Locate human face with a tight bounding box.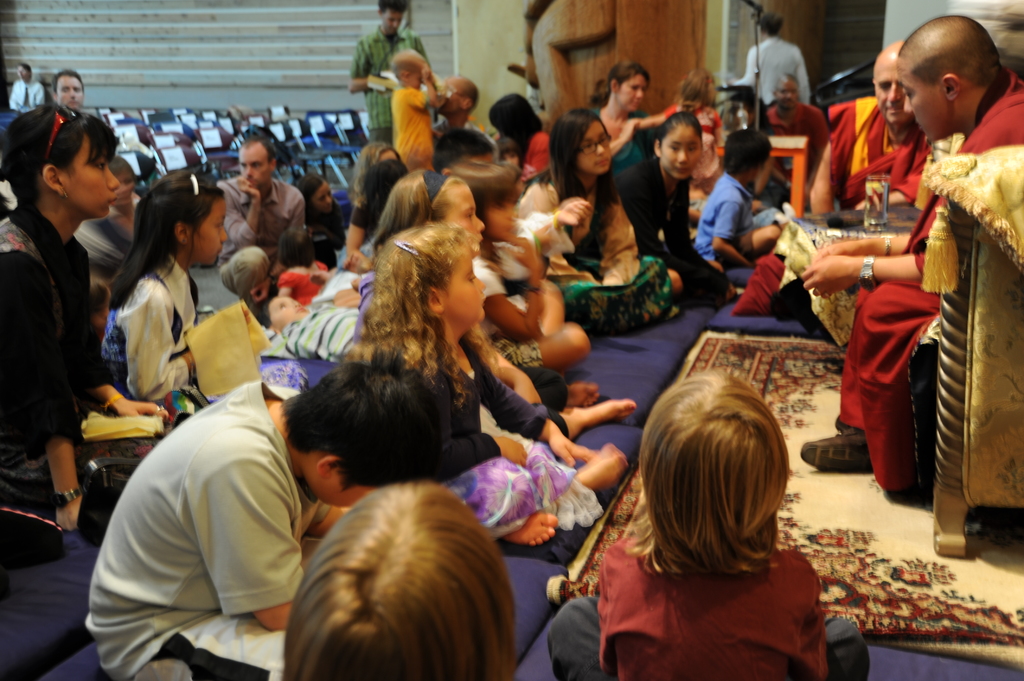
60:72:81:107.
